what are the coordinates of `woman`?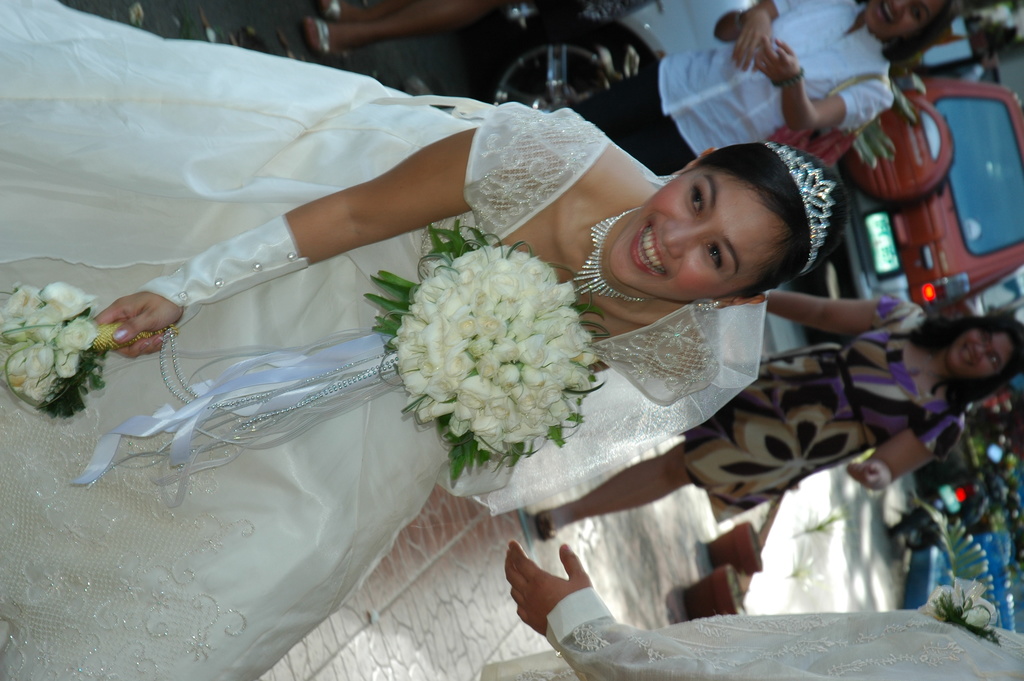
{"left": 538, "top": 290, "right": 1023, "bottom": 523}.
